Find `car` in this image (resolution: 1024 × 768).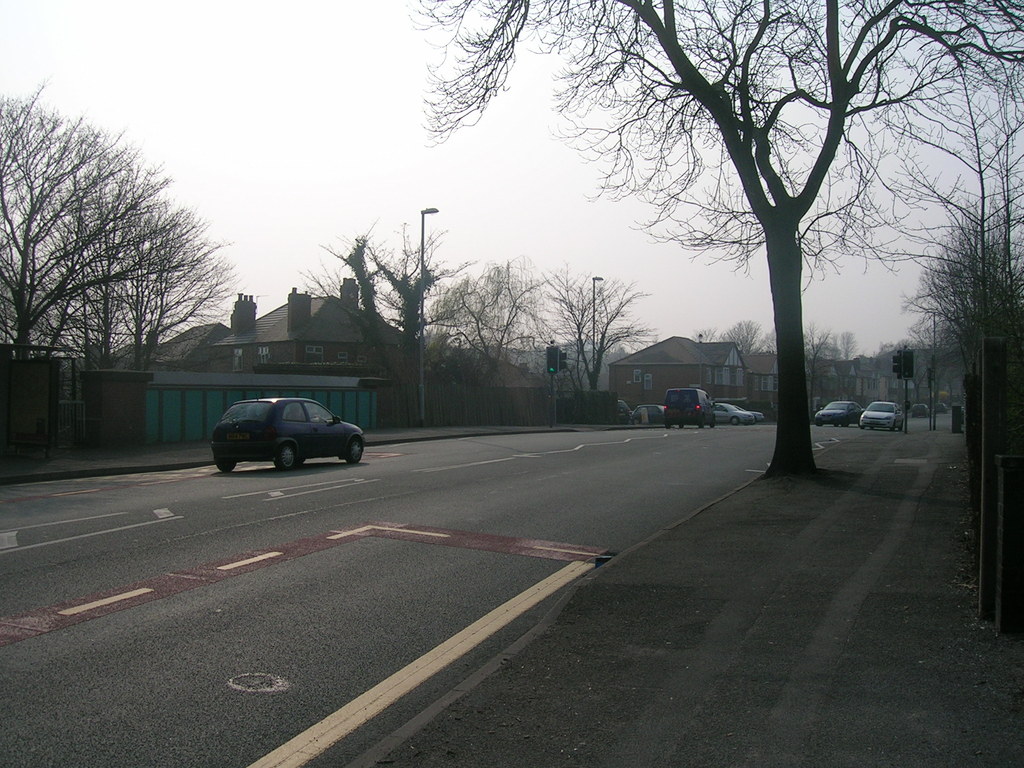
934:402:947:413.
